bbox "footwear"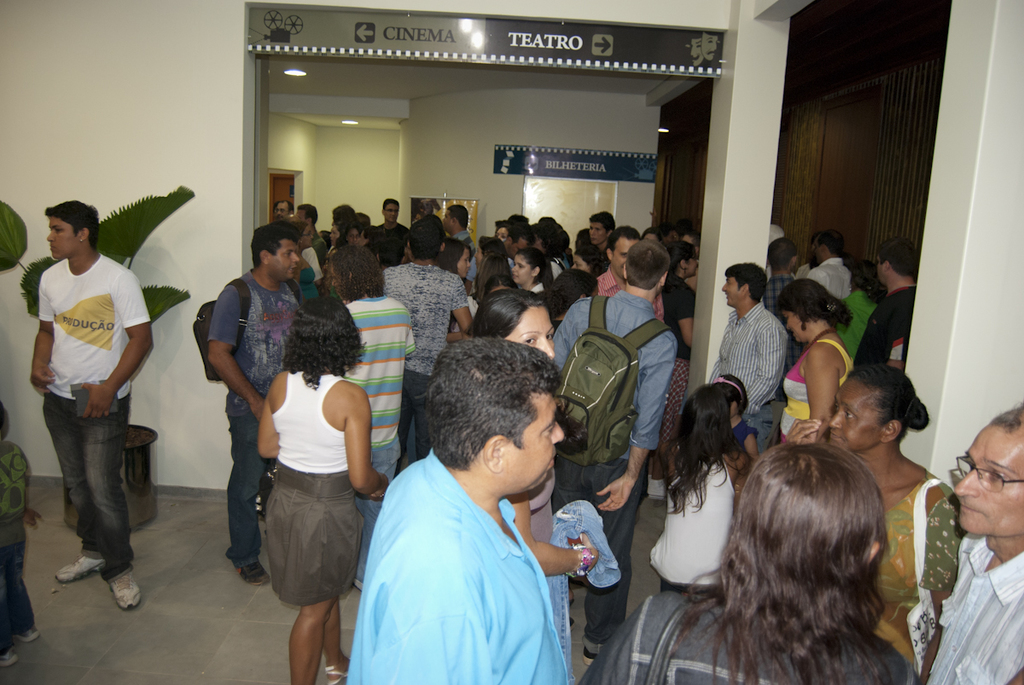
select_region(227, 551, 271, 584)
